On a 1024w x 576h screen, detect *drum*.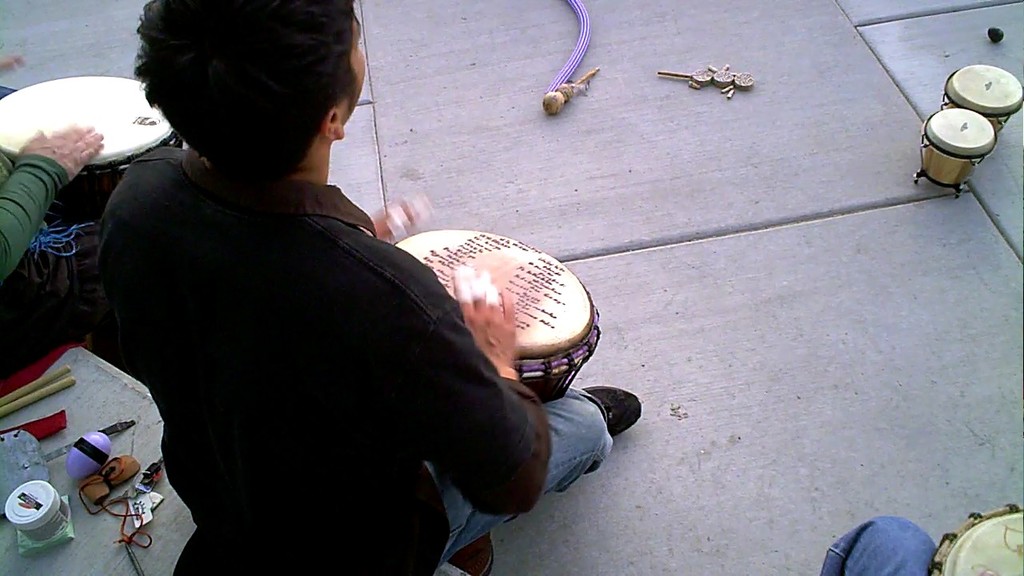
rect(0, 72, 184, 222).
